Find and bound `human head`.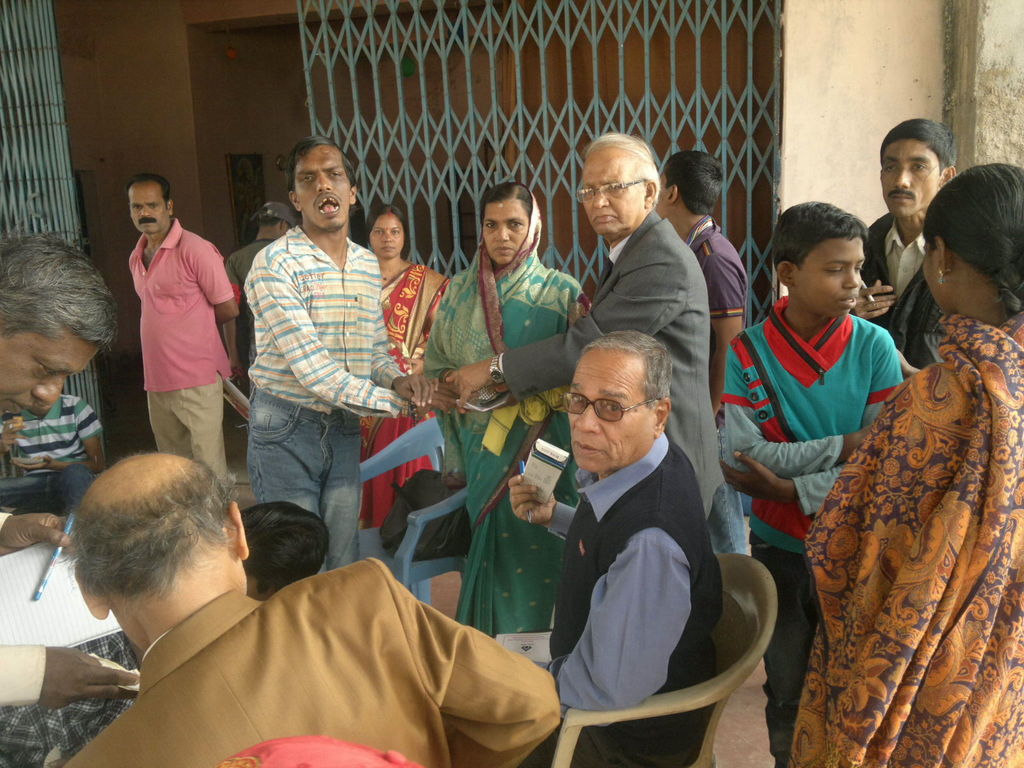
Bound: 361/206/413/263.
